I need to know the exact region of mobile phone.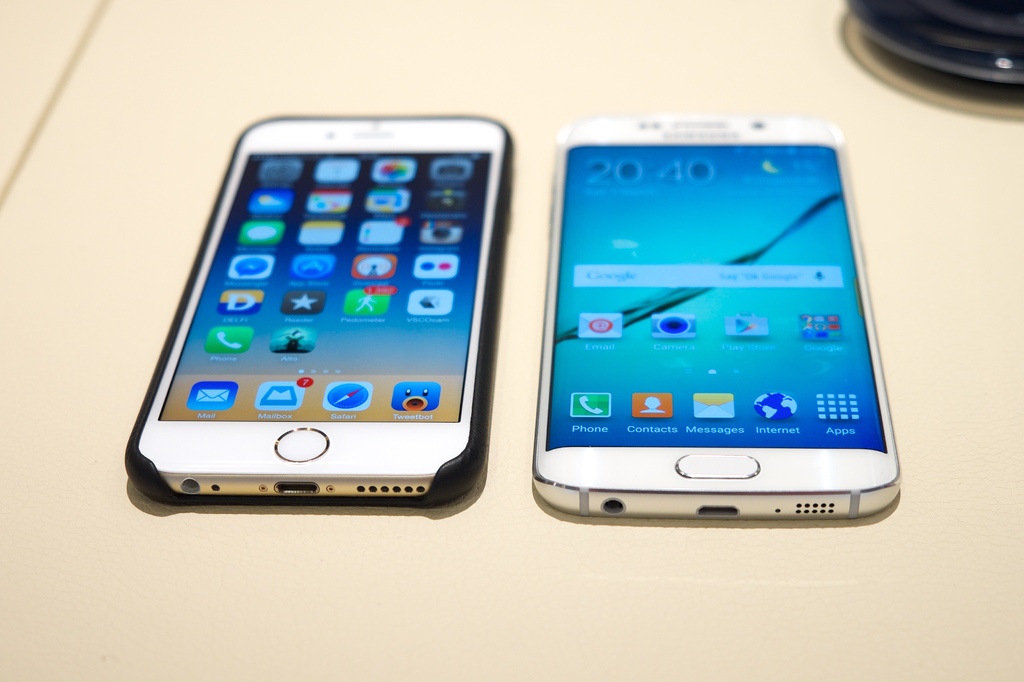
Region: l=552, t=115, r=900, b=526.
